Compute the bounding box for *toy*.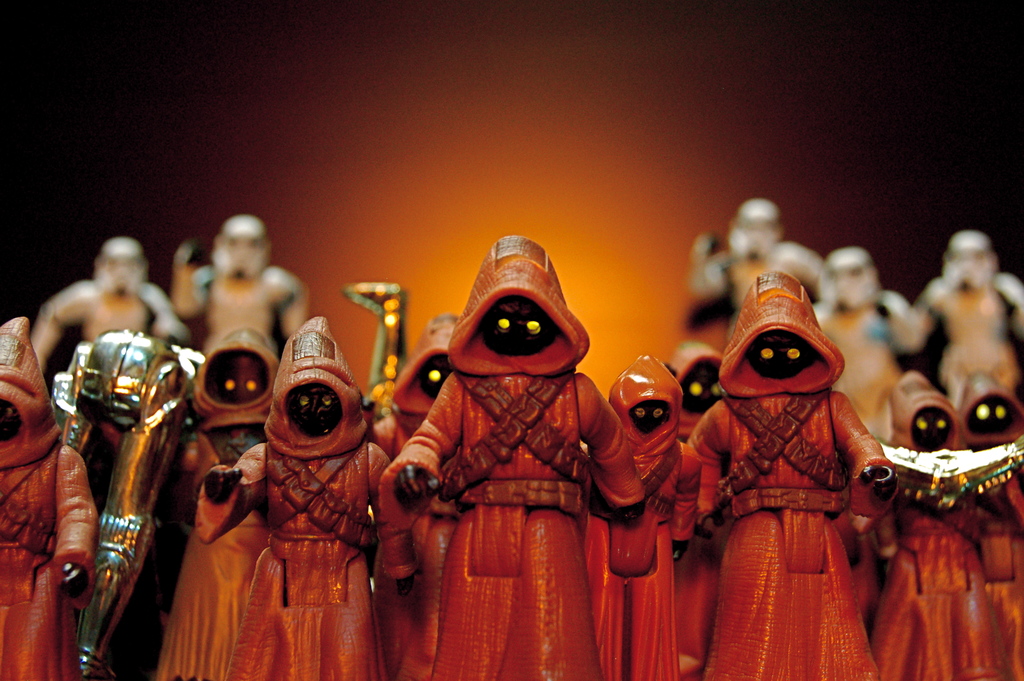
{"left": 50, "top": 326, "right": 207, "bottom": 680}.
